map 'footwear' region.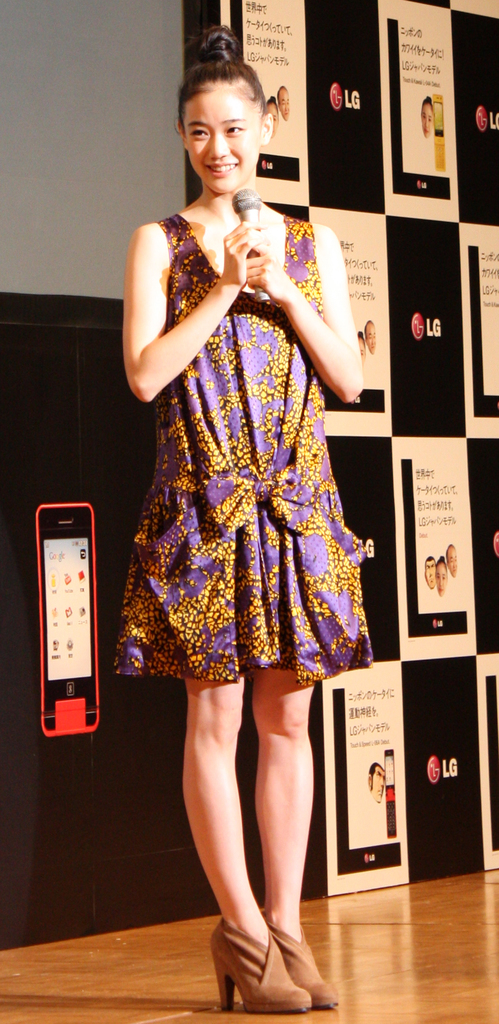
Mapped to 262:915:341:1012.
